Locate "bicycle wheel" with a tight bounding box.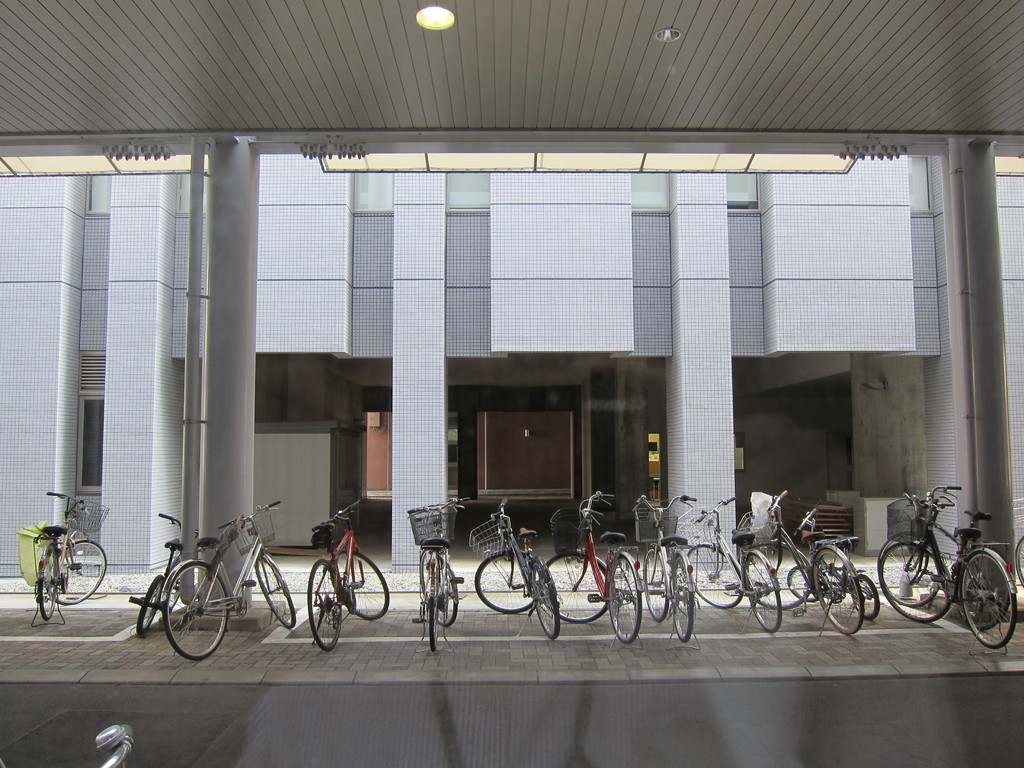
(left=643, top=550, right=668, bottom=623).
